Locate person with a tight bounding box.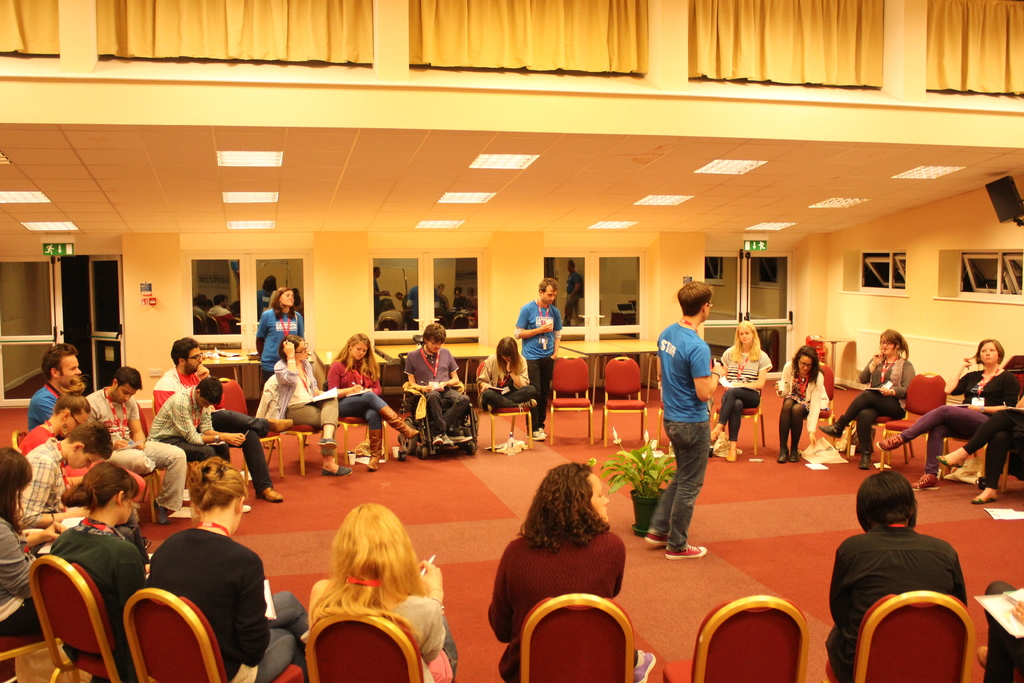
left=136, top=460, right=311, bottom=678.
